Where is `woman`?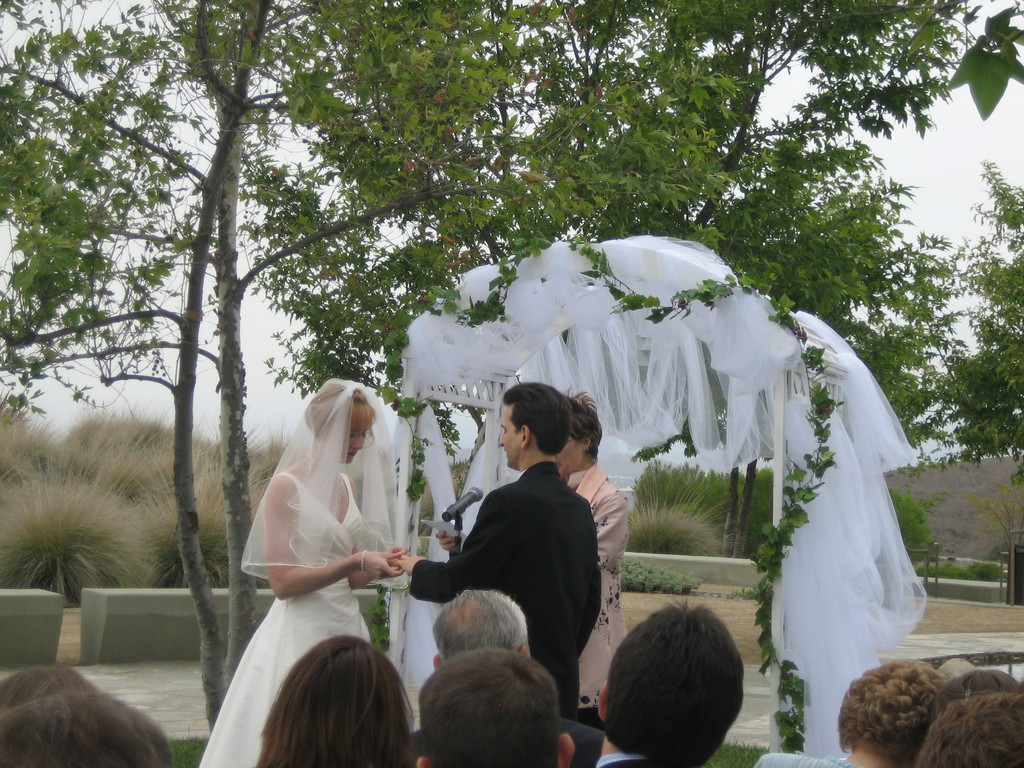
<region>548, 384, 639, 727</region>.
